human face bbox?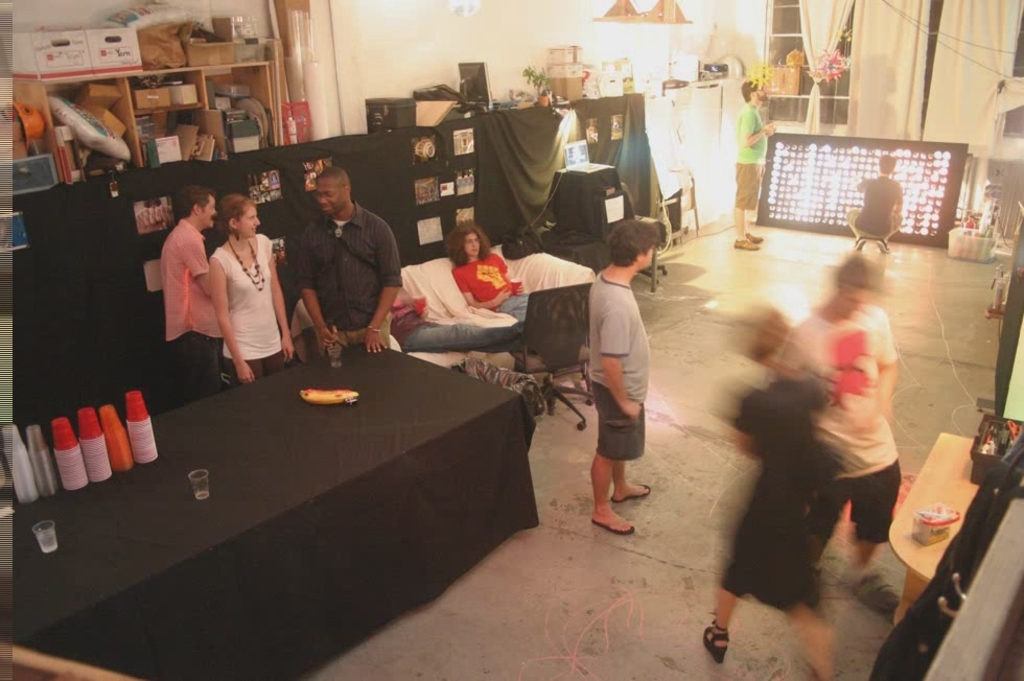
(464,228,480,255)
